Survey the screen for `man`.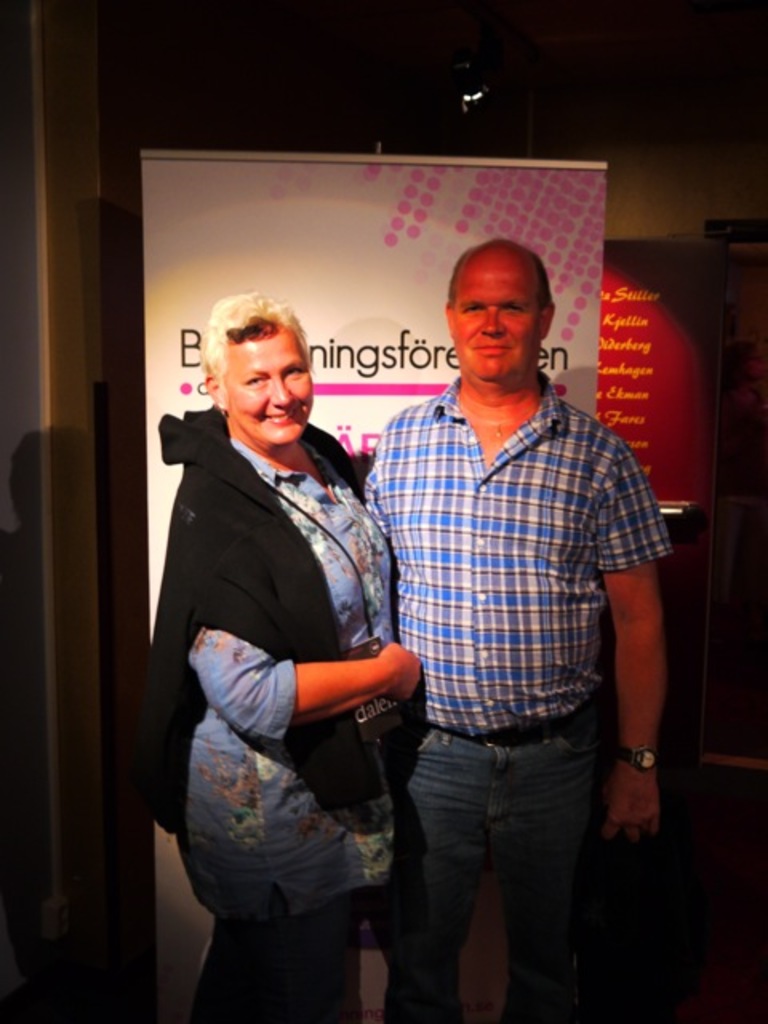
Survey found: (left=346, top=235, right=669, bottom=987).
